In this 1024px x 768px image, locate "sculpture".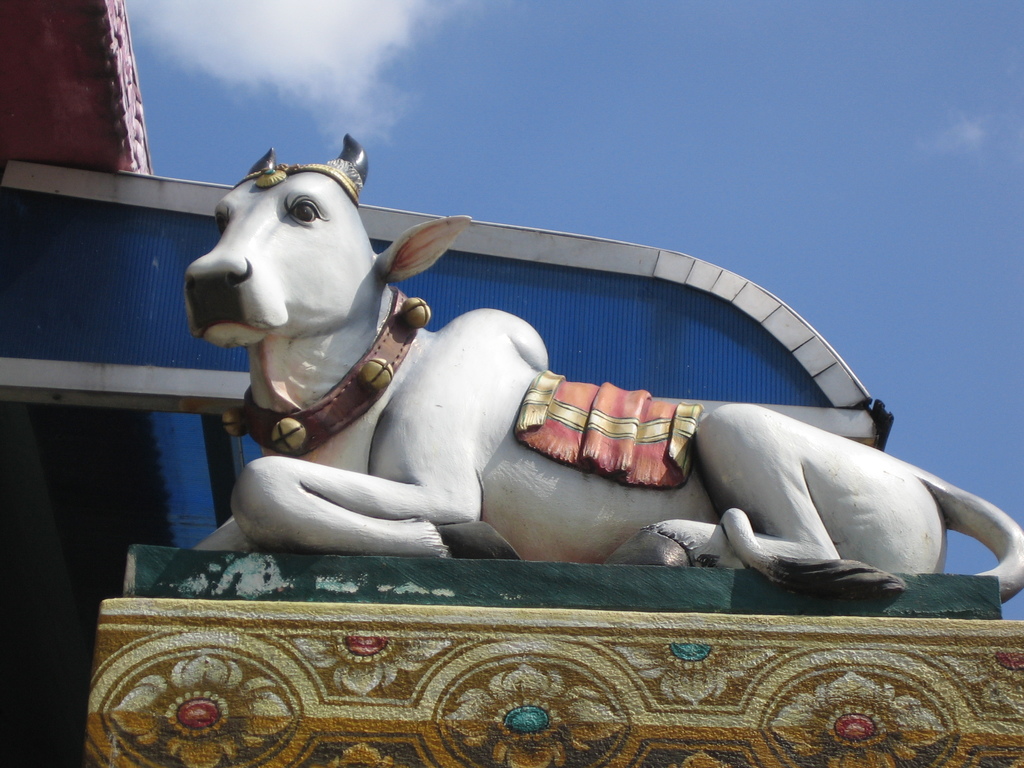
Bounding box: detection(179, 130, 1023, 617).
